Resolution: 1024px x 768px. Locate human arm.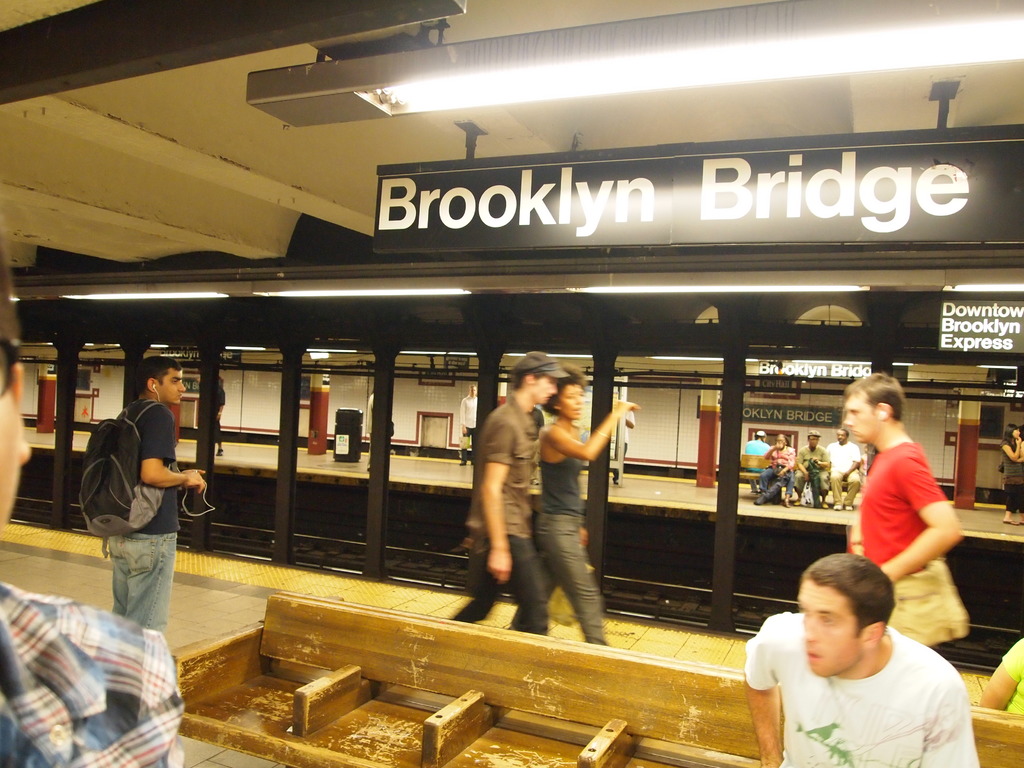
Rect(541, 397, 640, 465).
